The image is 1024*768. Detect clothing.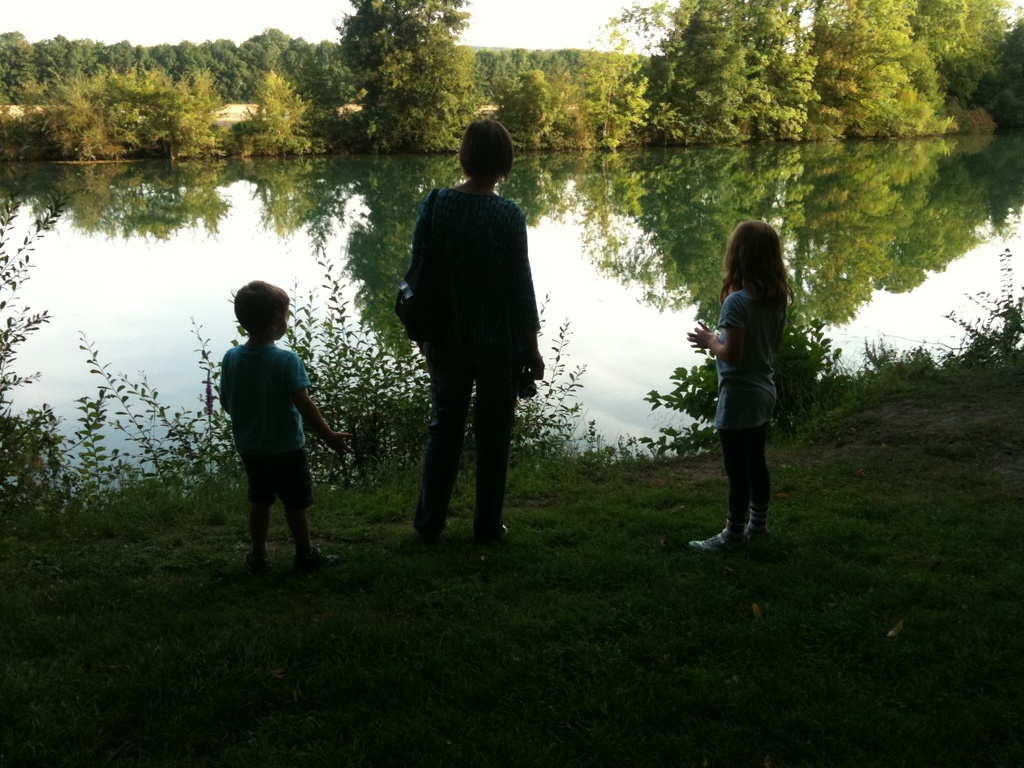
Detection: {"x1": 382, "y1": 134, "x2": 547, "y2": 536}.
